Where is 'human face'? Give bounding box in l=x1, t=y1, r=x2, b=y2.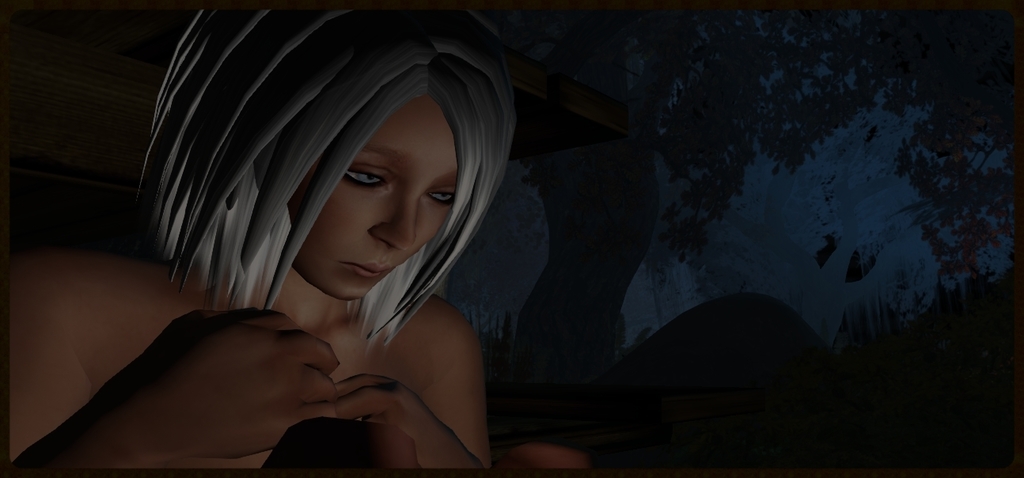
l=294, t=96, r=457, b=301.
